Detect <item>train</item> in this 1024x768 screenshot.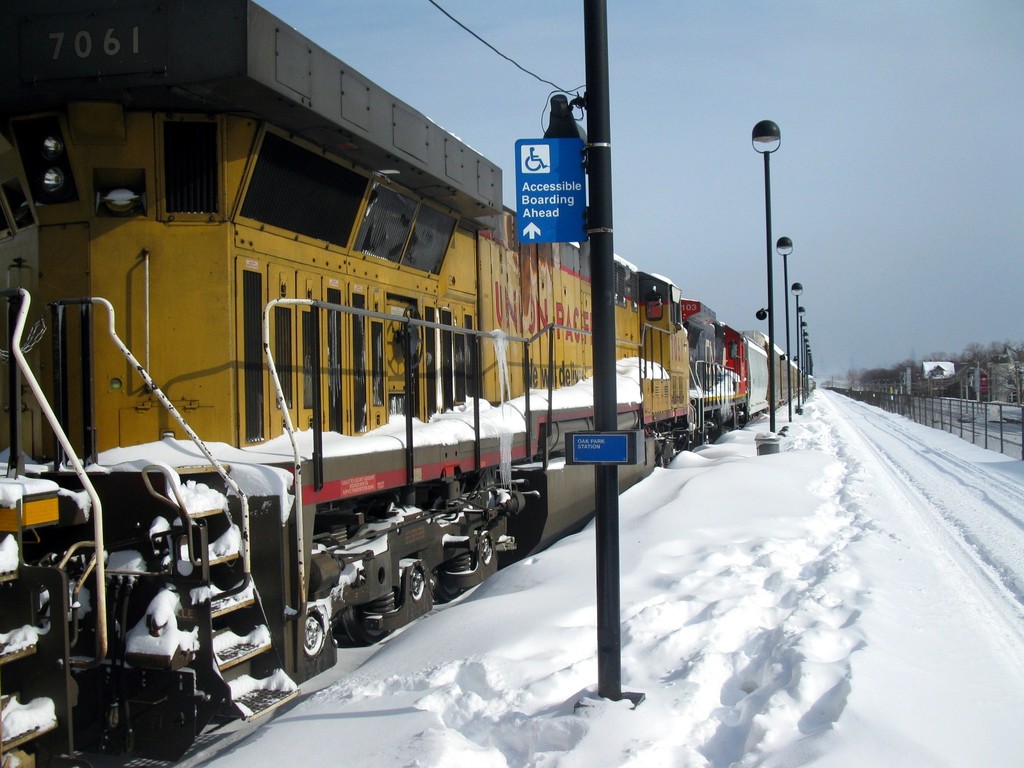
Detection: pyautogui.locateOnScreen(0, 1, 806, 767).
